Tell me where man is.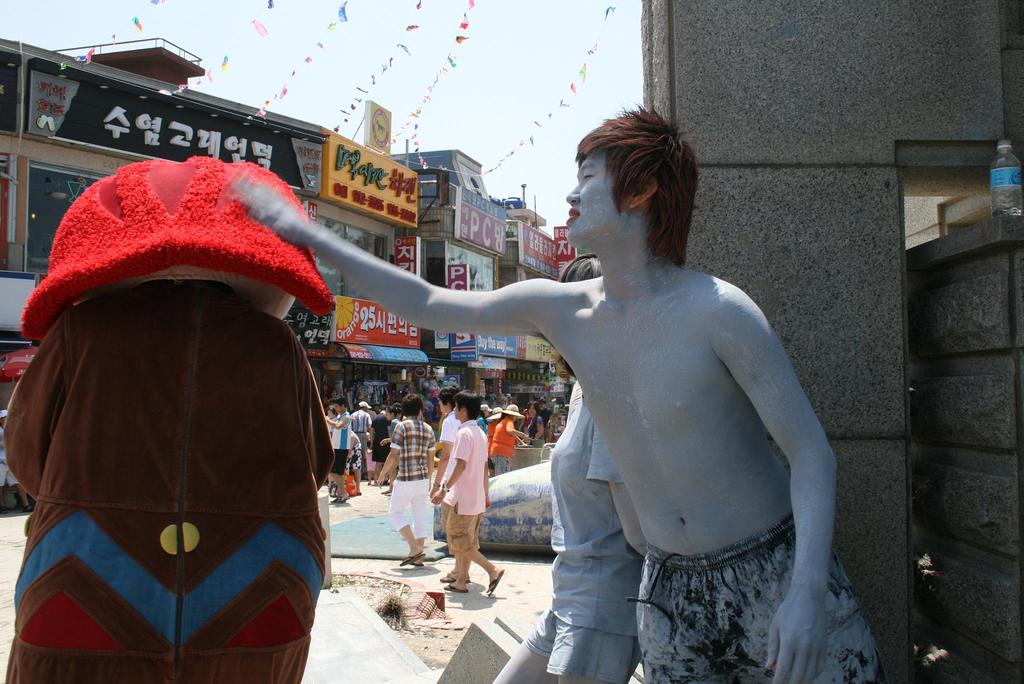
man is at (left=371, top=394, right=446, bottom=566).
